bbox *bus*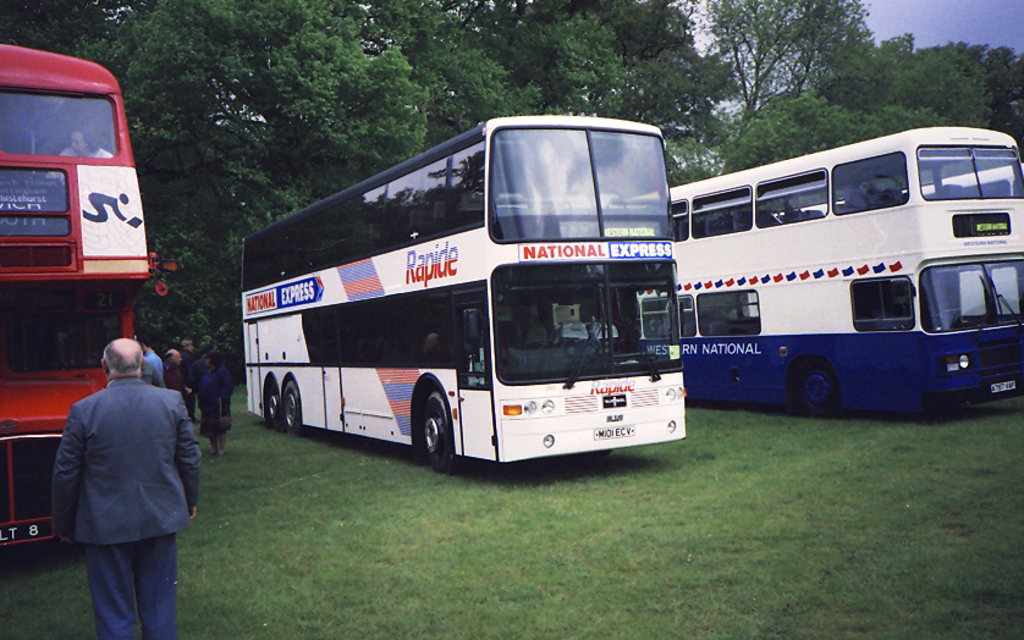
<region>632, 121, 1023, 416</region>
